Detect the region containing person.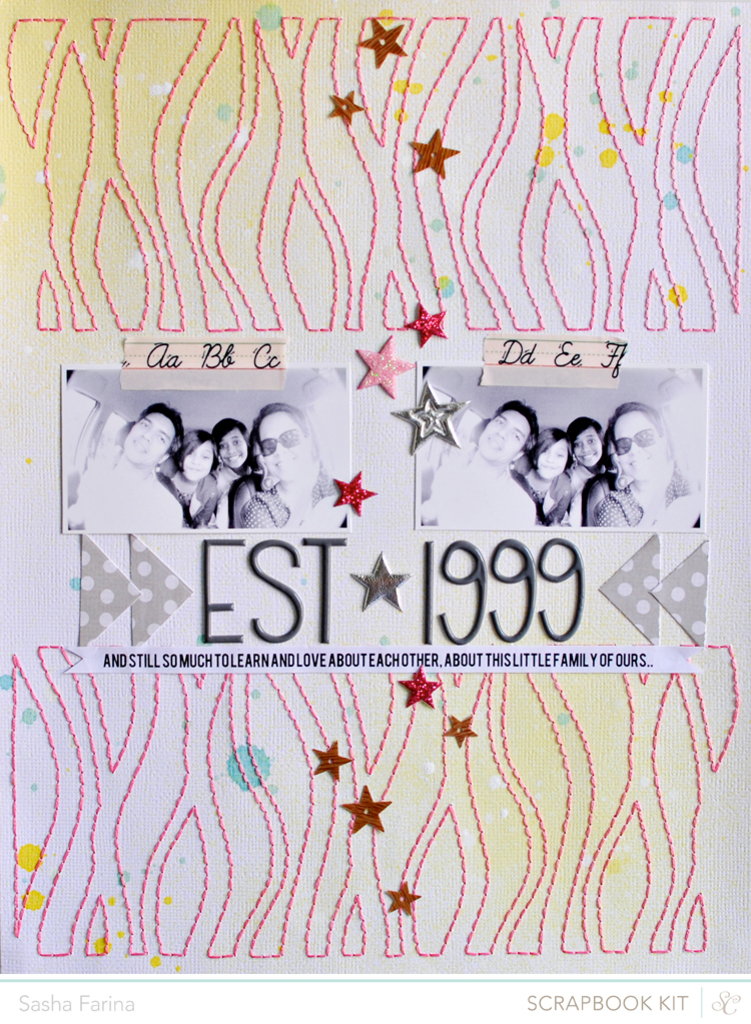
Rect(71, 397, 181, 533).
